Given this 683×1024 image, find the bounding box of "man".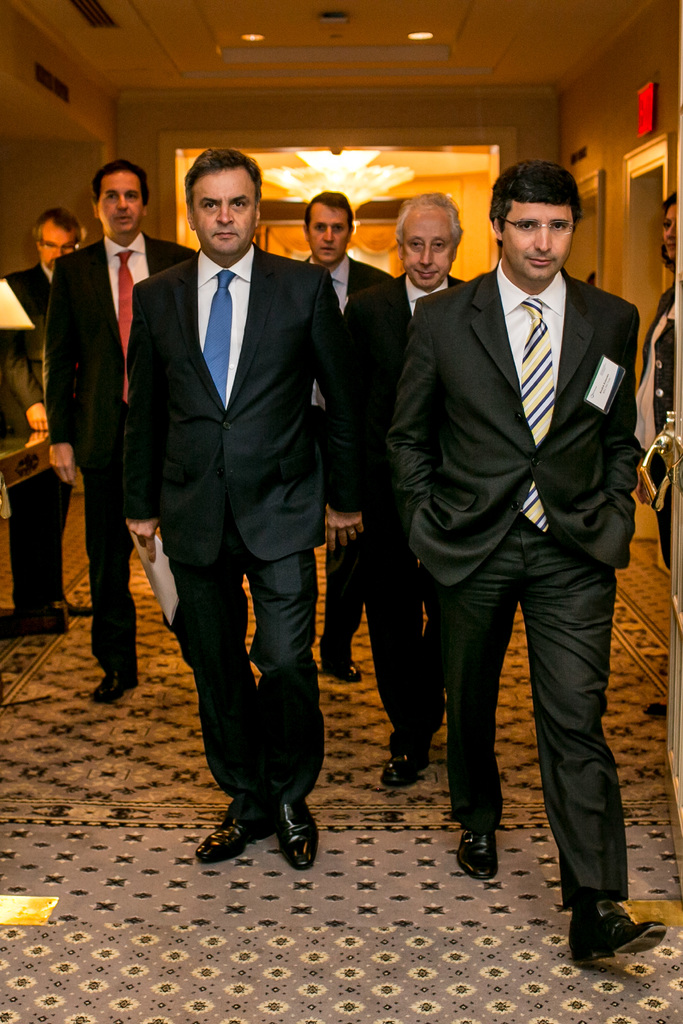
x1=377 y1=134 x2=649 y2=904.
